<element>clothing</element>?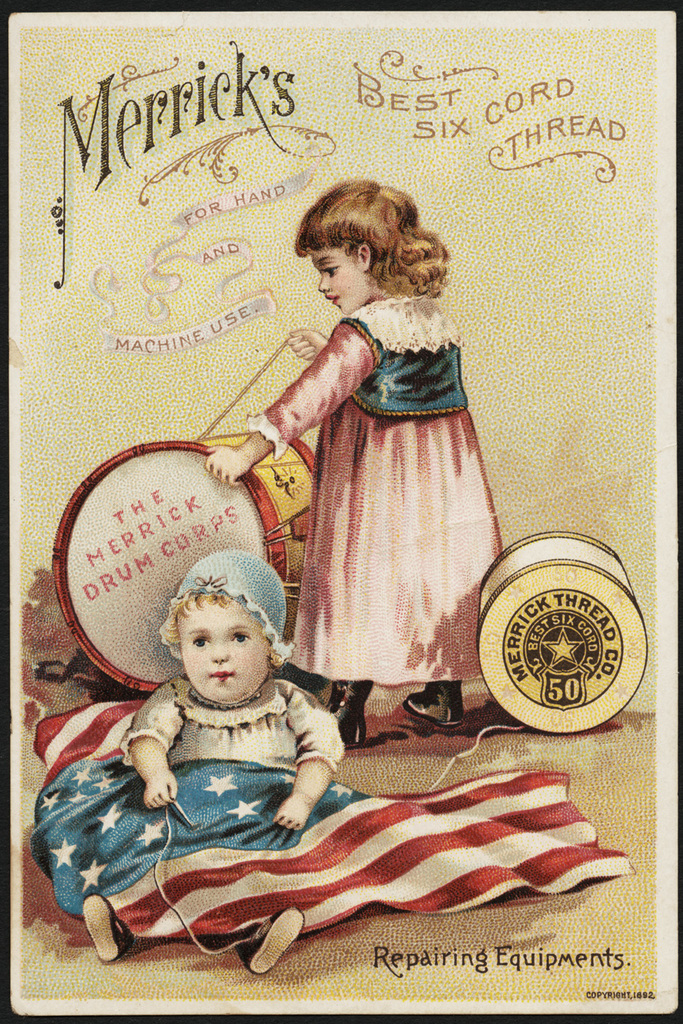
region(240, 293, 519, 685)
